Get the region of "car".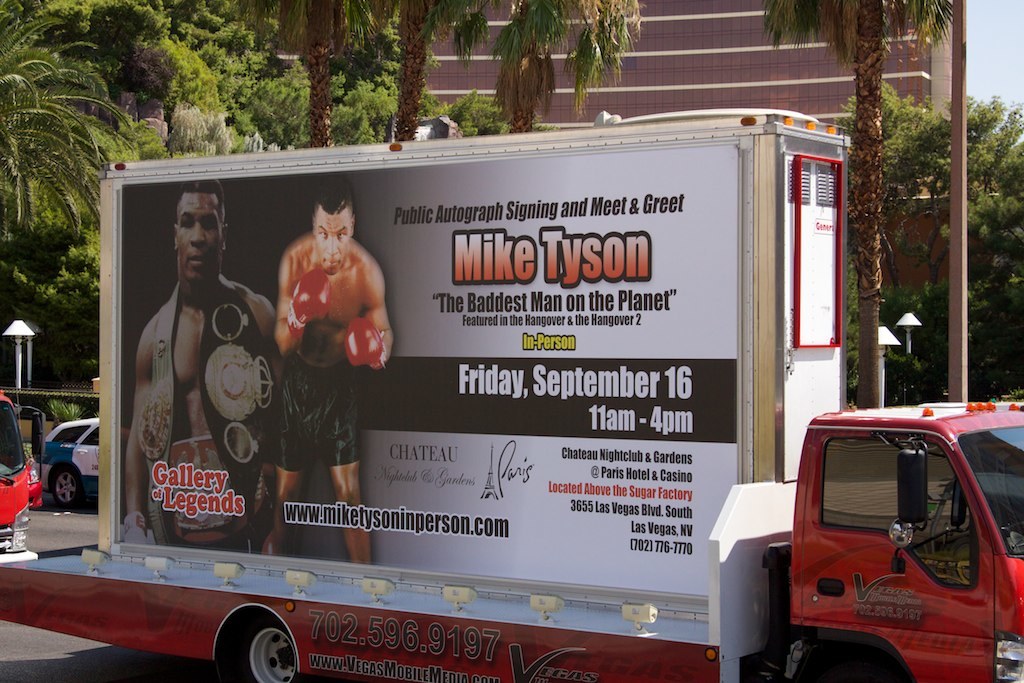
40 419 99 507.
